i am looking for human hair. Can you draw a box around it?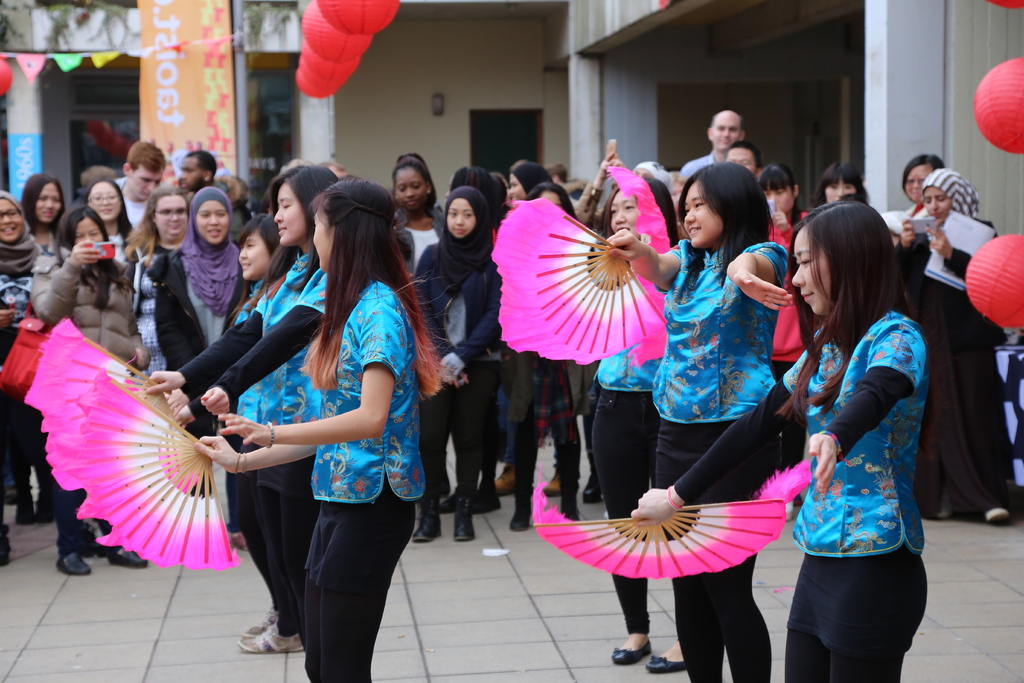
Sure, the bounding box is 301 171 440 394.
